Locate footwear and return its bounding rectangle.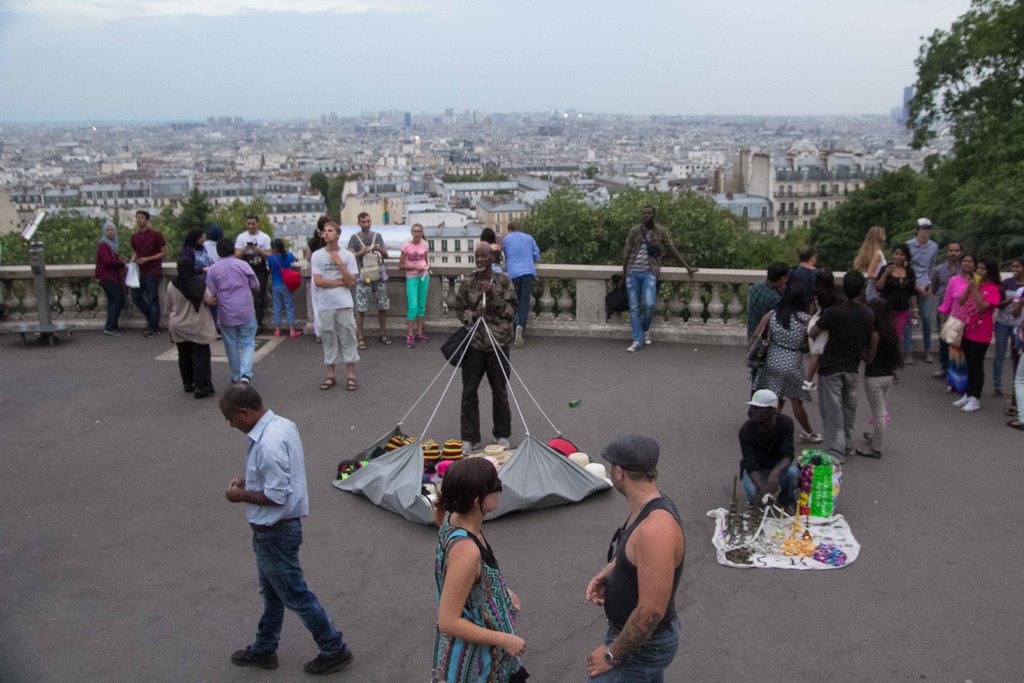
x1=512, y1=324, x2=528, y2=349.
